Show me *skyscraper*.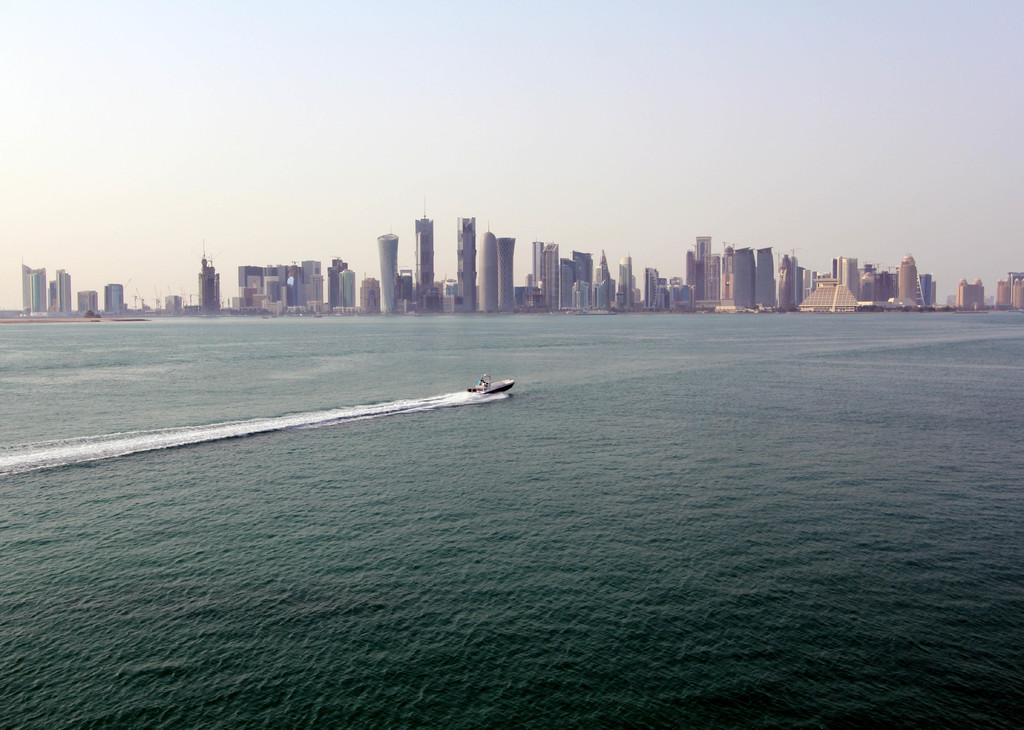
*skyscraper* is here: left=413, top=197, right=434, bottom=316.
